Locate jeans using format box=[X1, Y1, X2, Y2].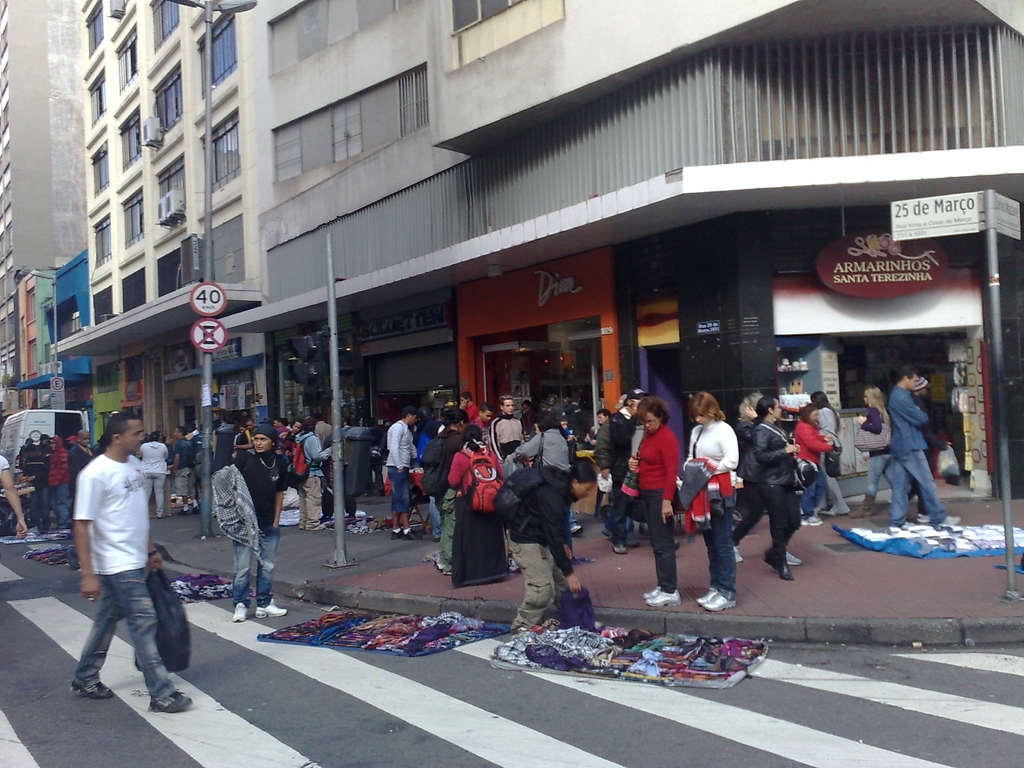
box=[768, 483, 804, 566].
